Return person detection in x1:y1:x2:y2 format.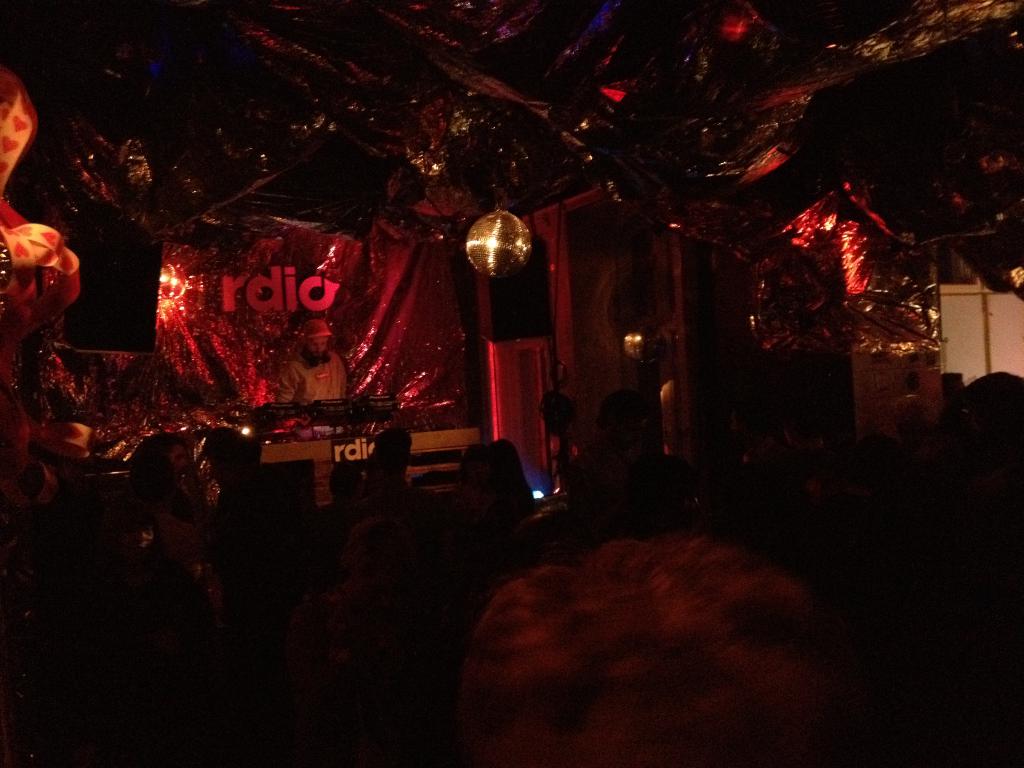
275:319:347:445.
